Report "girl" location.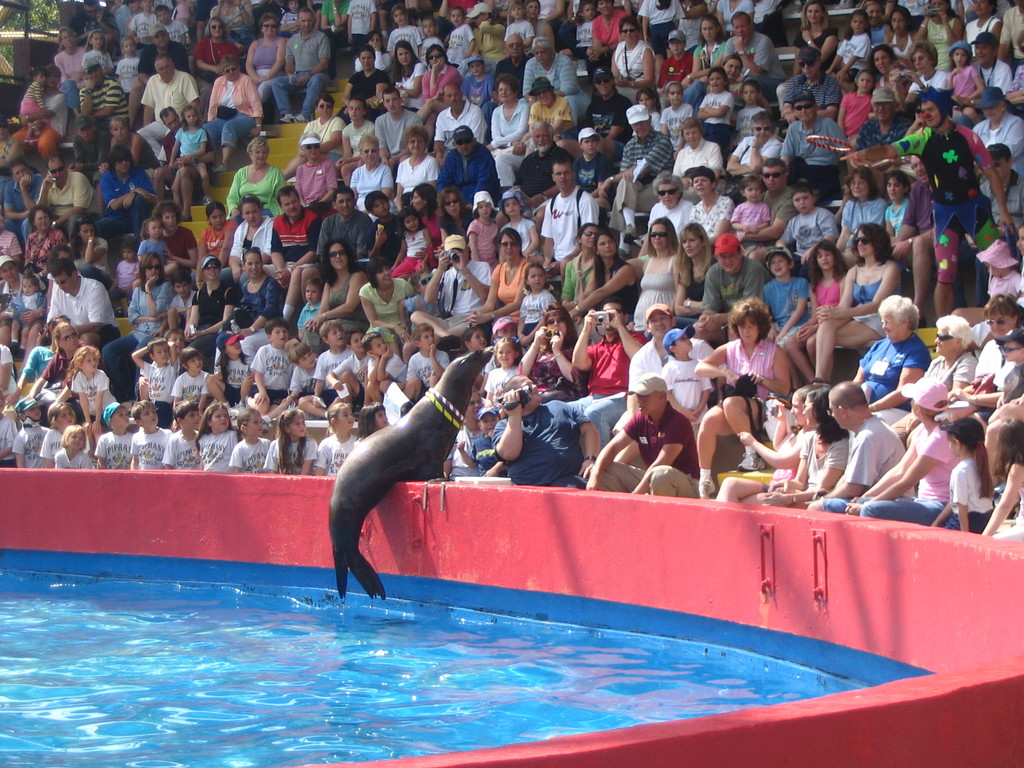
Report: (x1=948, y1=44, x2=984, y2=124).
